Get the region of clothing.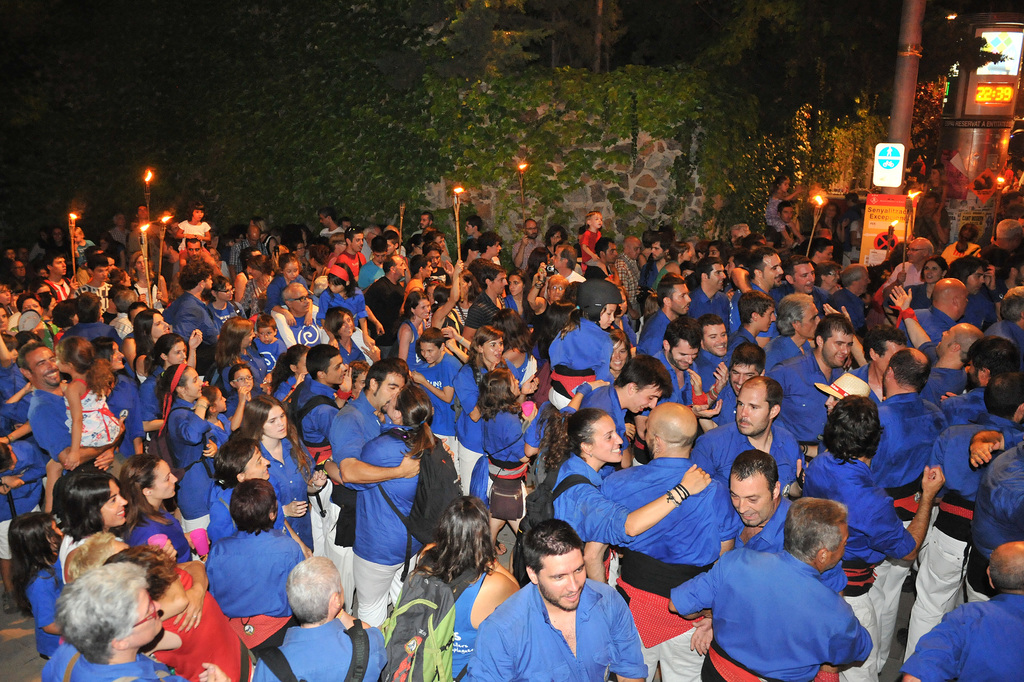
bbox=[700, 522, 882, 675].
